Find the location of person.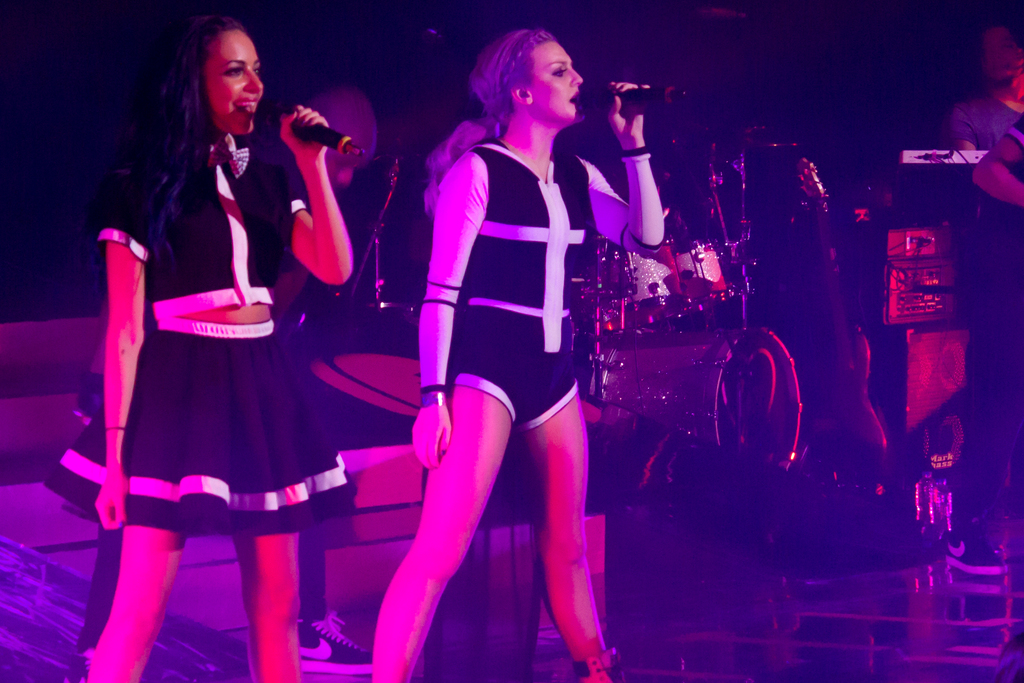
Location: {"x1": 247, "y1": 76, "x2": 383, "y2": 682}.
